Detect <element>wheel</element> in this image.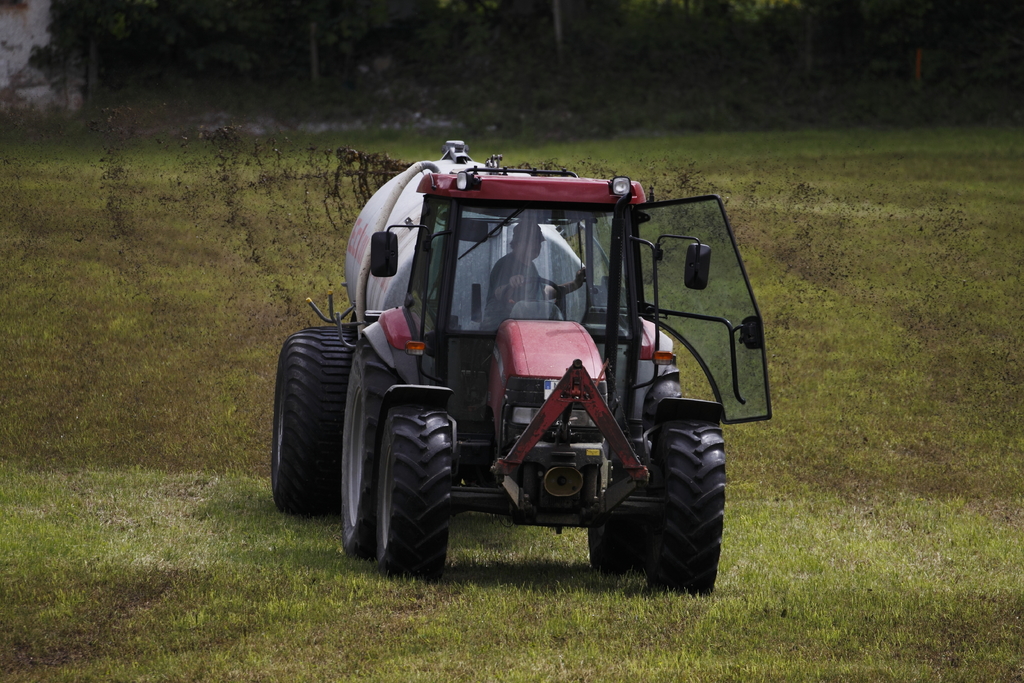
Detection: <box>643,418,731,591</box>.
